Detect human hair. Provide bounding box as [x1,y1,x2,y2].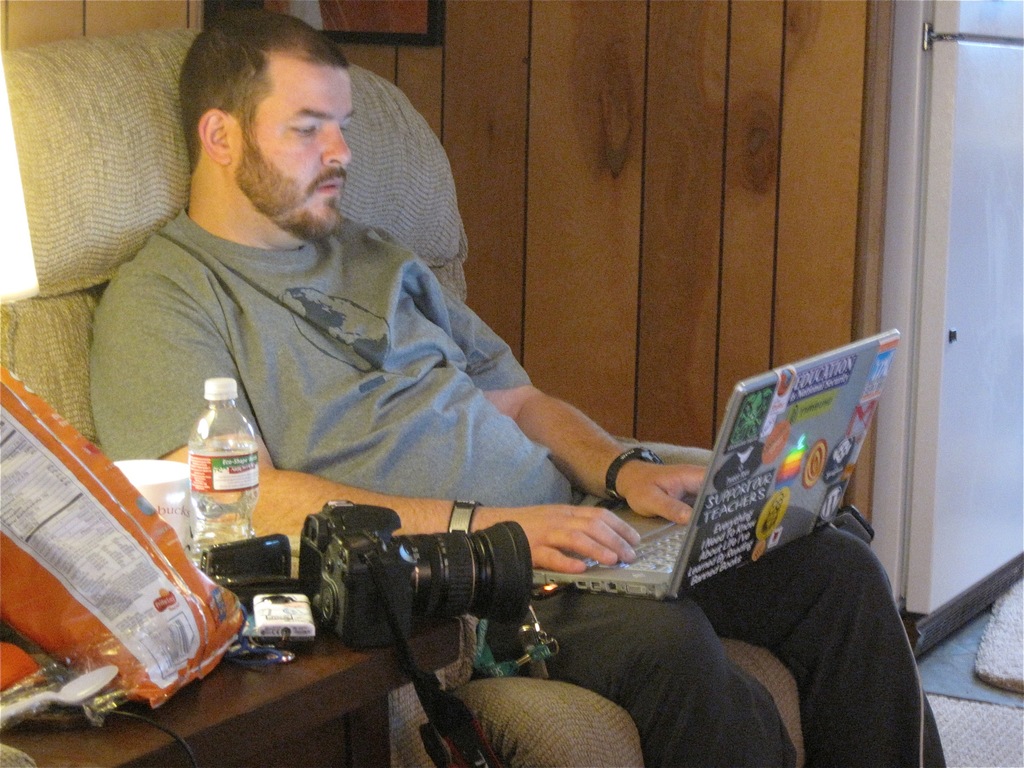
[169,22,360,199].
